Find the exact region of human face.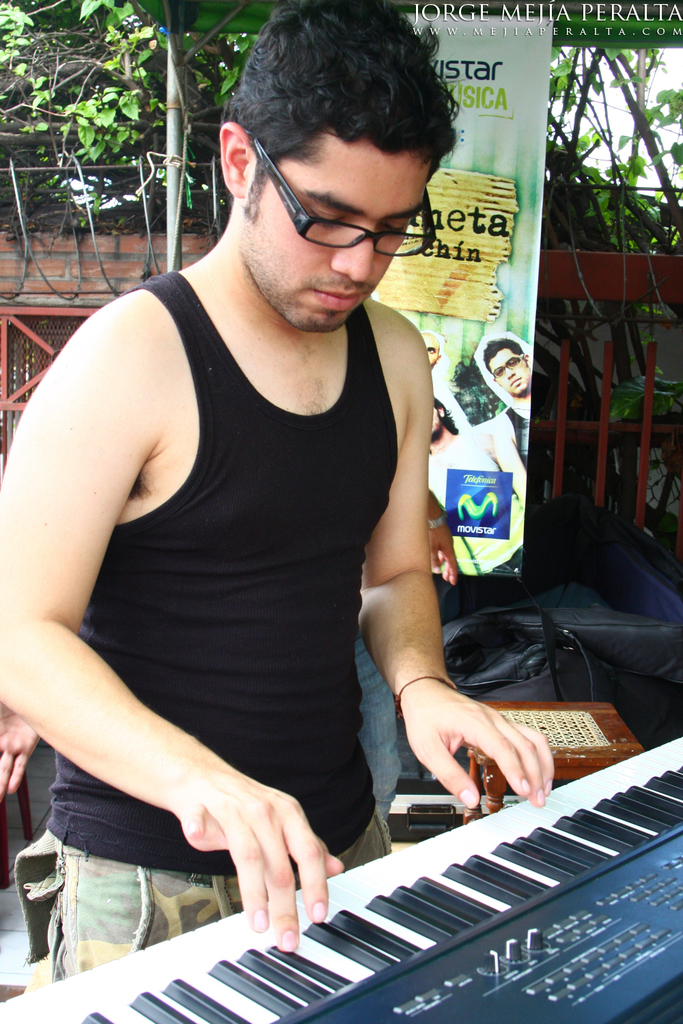
Exact region: 486, 350, 527, 397.
